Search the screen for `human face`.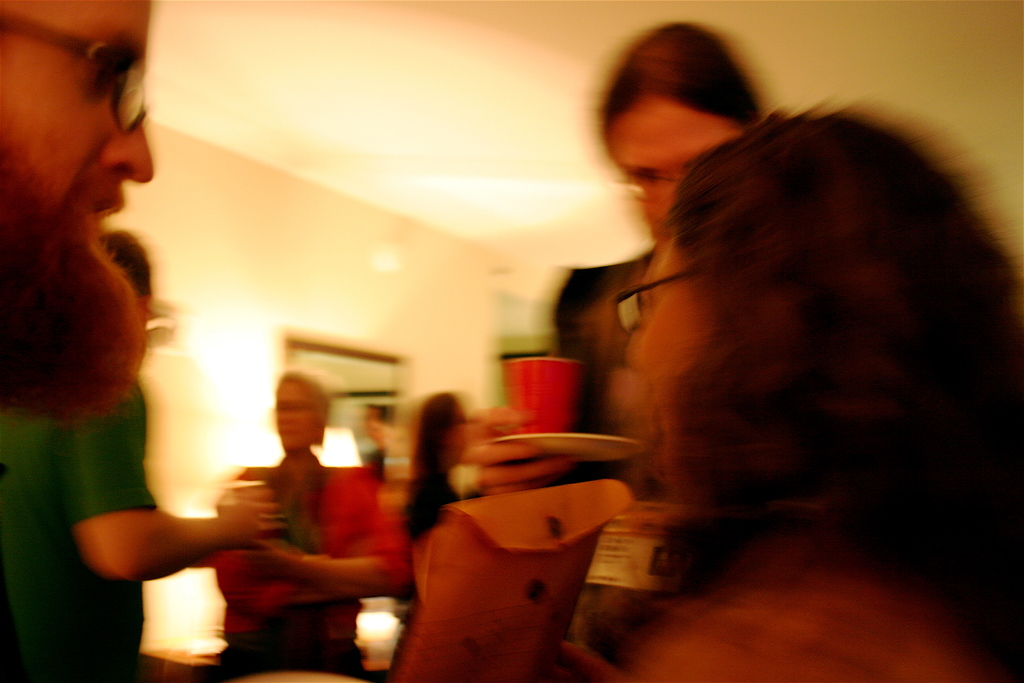
Found at left=599, top=90, right=745, bottom=244.
